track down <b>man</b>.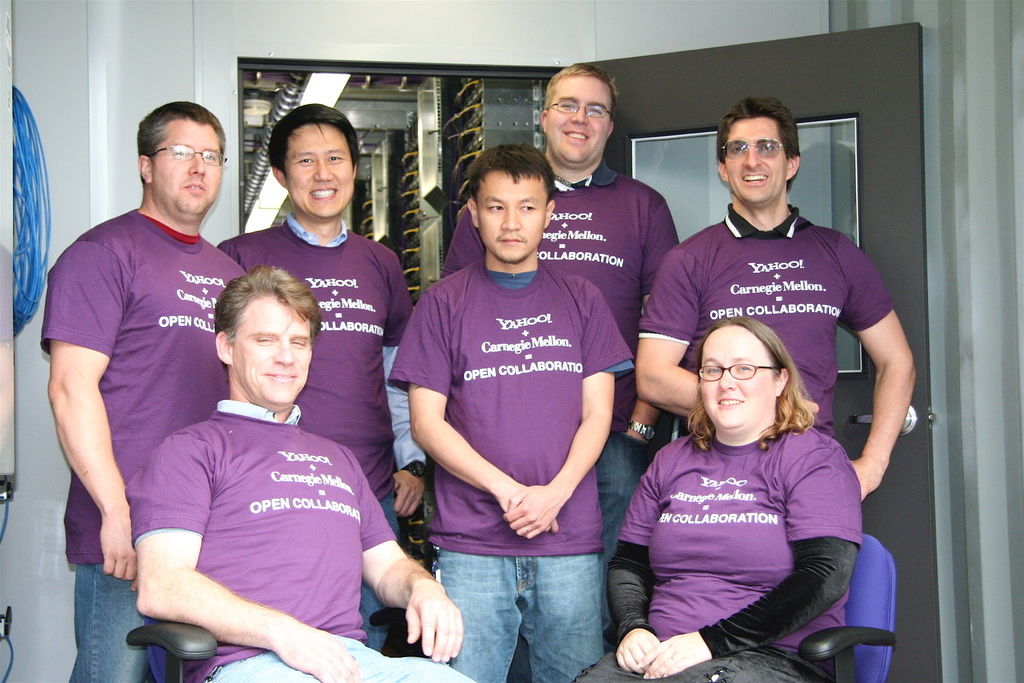
Tracked to bbox=(388, 140, 639, 682).
